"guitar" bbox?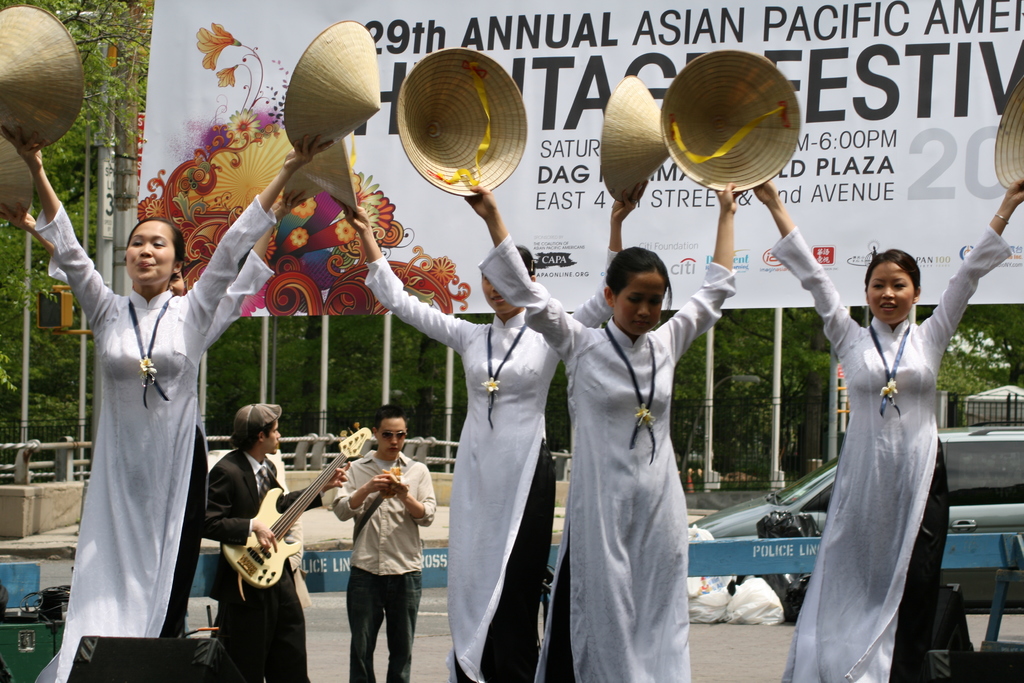
{"x1": 223, "y1": 422, "x2": 371, "y2": 589}
